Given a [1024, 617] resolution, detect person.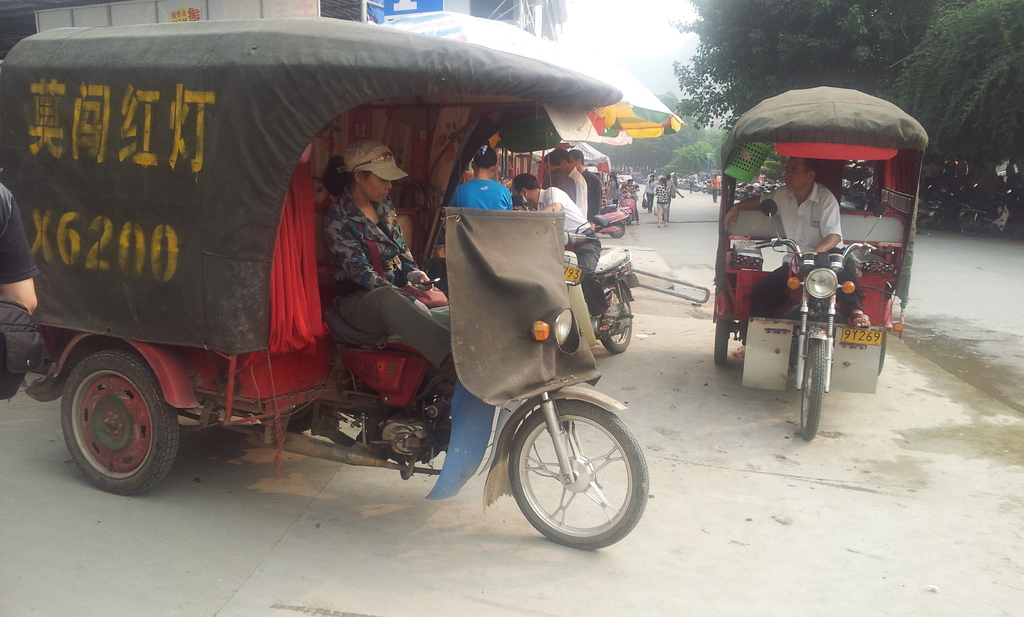
BBox(451, 146, 513, 214).
